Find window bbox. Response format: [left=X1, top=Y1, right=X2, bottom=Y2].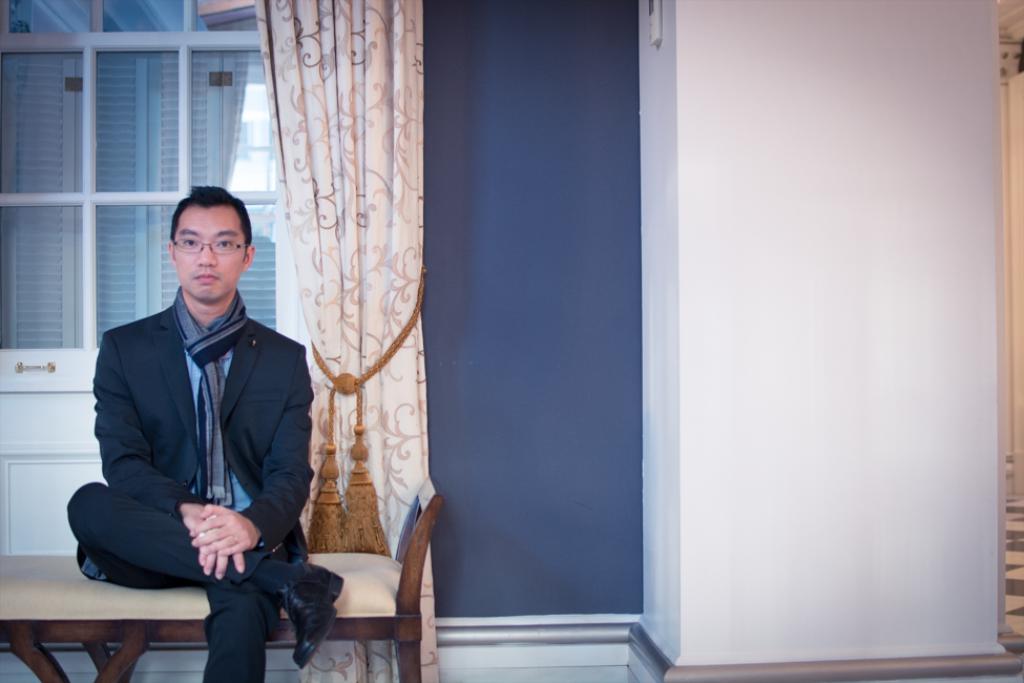
[left=3, top=0, right=273, bottom=45].
